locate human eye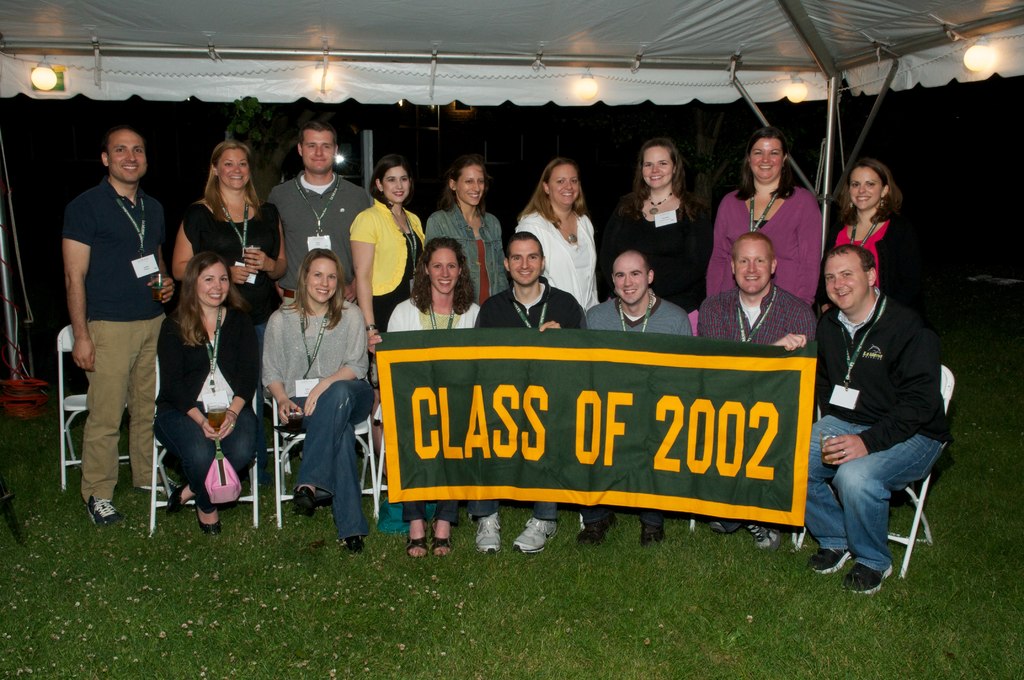
region(866, 182, 875, 188)
